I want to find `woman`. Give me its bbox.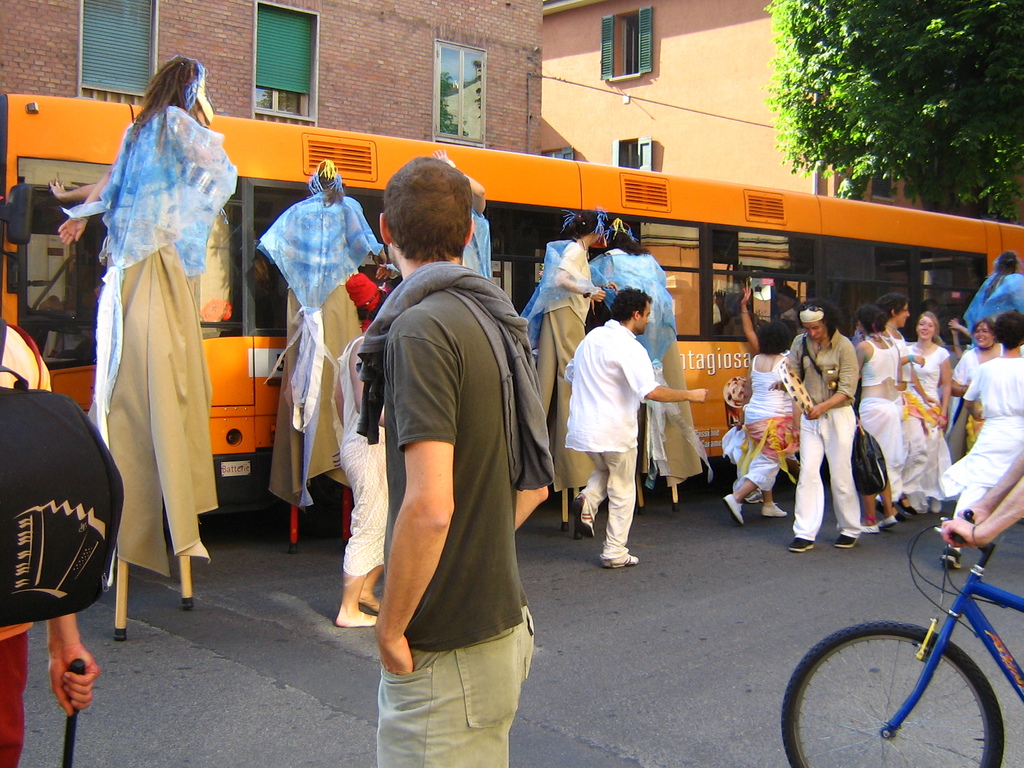
select_region(330, 274, 381, 626).
